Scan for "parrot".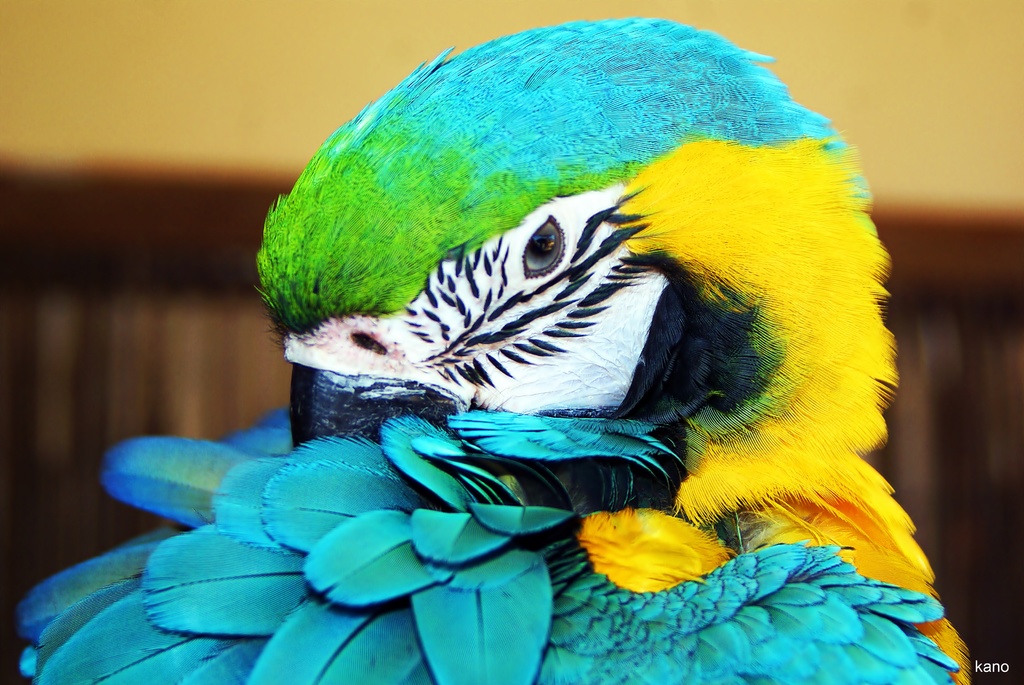
Scan result: (13, 17, 970, 684).
